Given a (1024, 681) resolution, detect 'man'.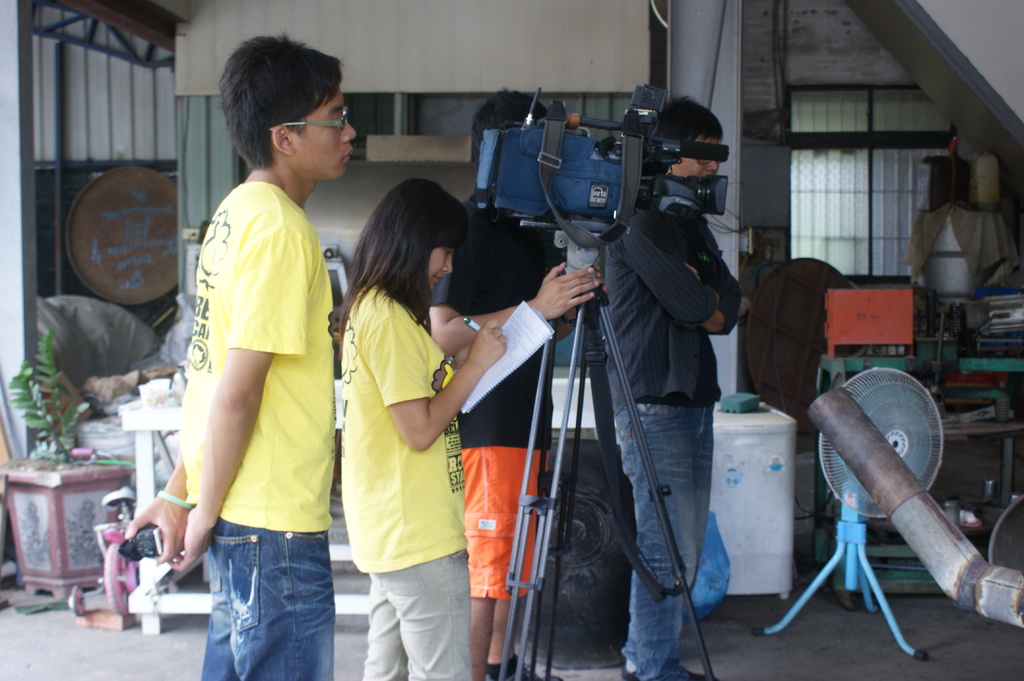
BBox(135, 90, 357, 663).
